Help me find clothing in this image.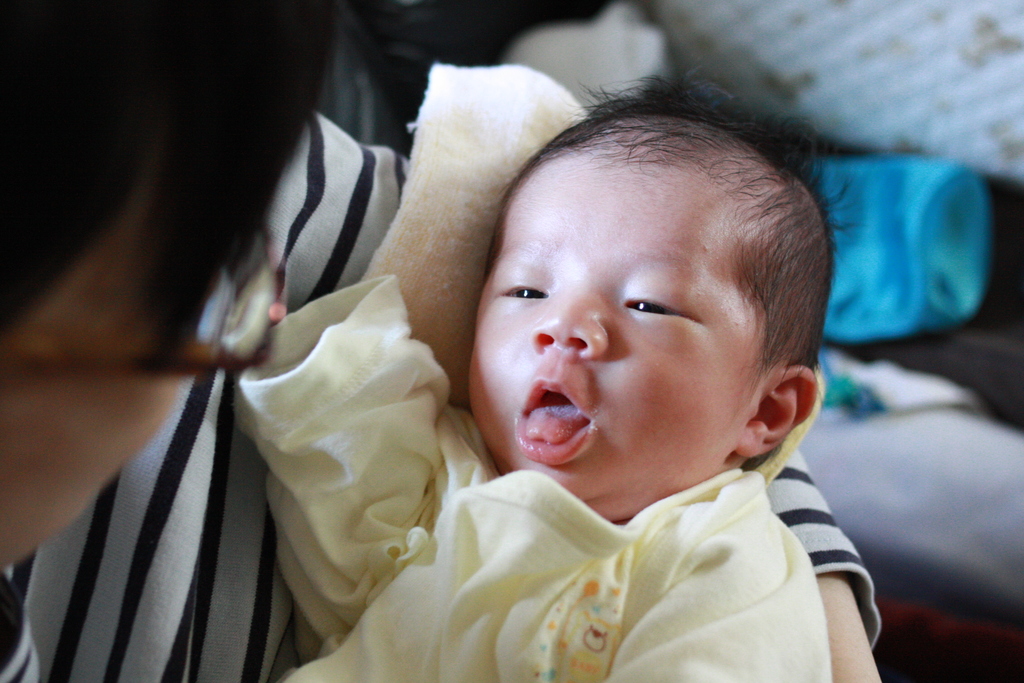
Found it: region(232, 278, 832, 682).
